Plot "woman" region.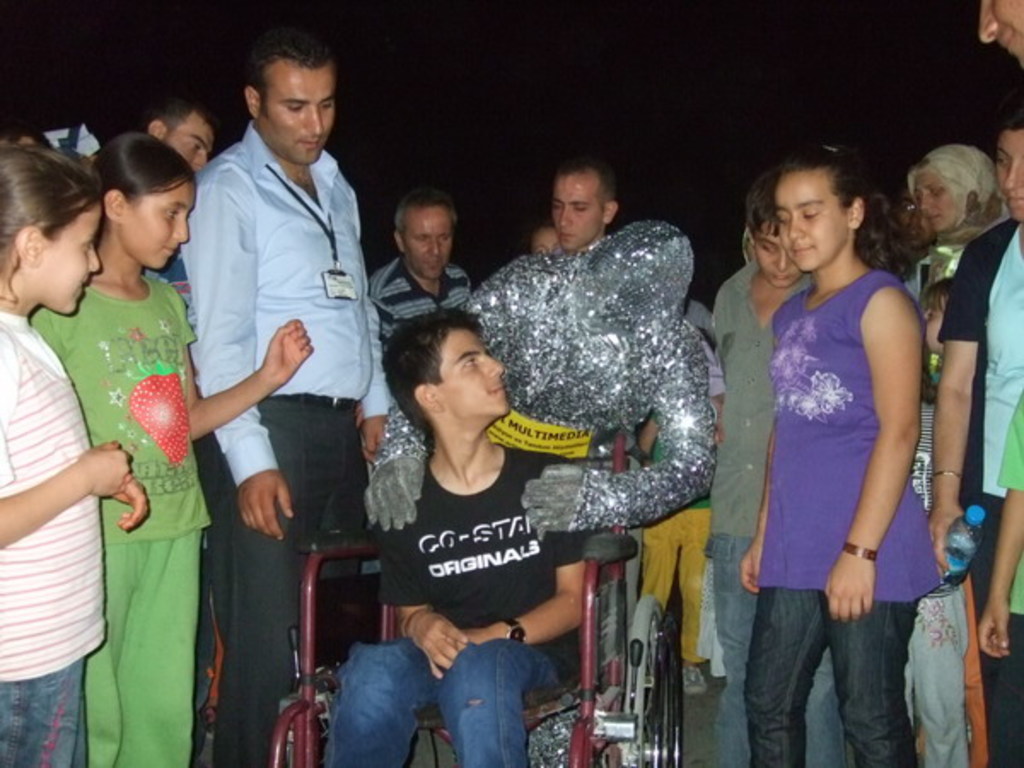
Plotted at bbox=(734, 142, 945, 766).
